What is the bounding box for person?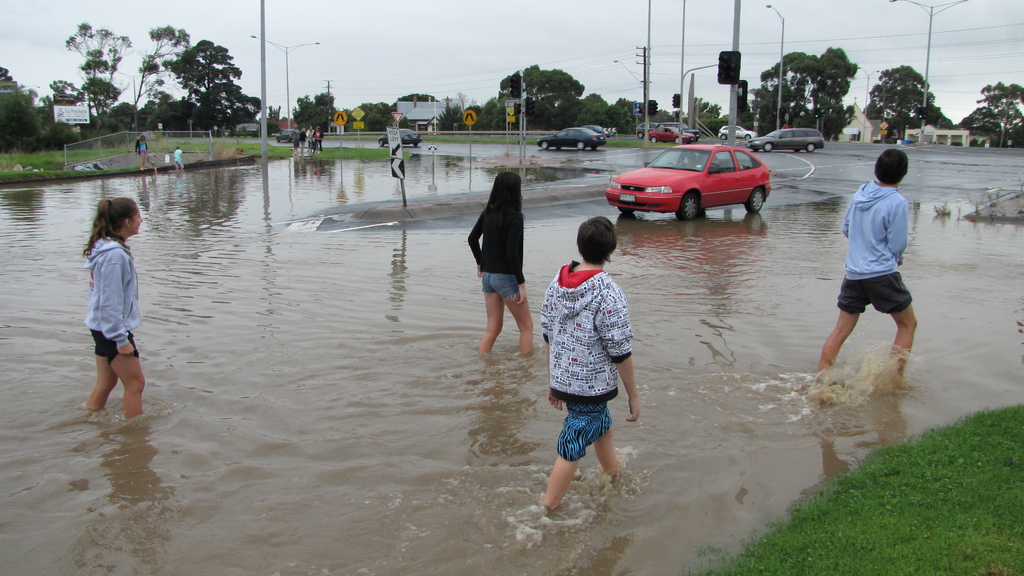
rect(148, 148, 162, 171).
